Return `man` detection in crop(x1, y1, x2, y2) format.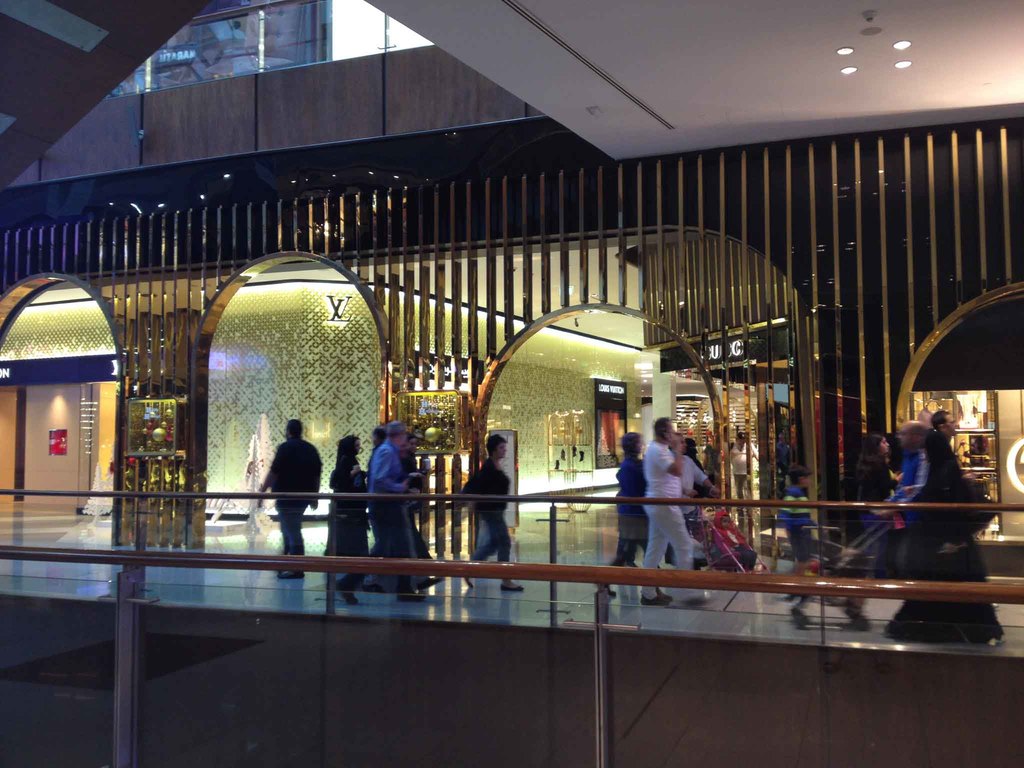
crop(639, 415, 695, 582).
